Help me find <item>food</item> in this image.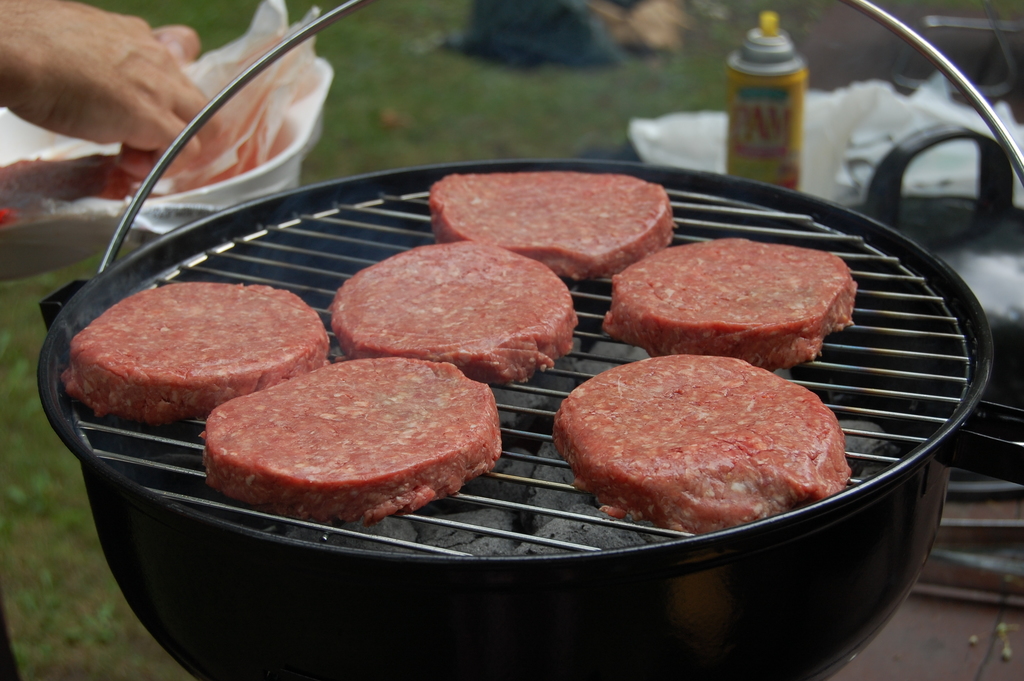
Found it: Rect(330, 235, 582, 387).
